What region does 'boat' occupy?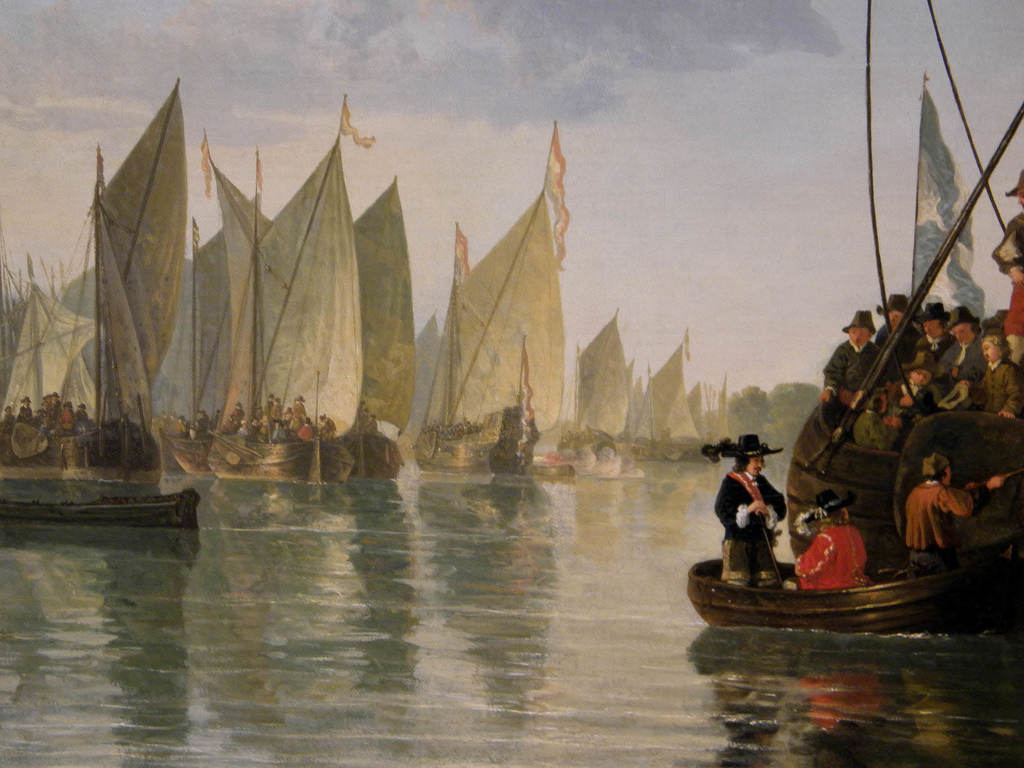
rect(698, 207, 1006, 634).
